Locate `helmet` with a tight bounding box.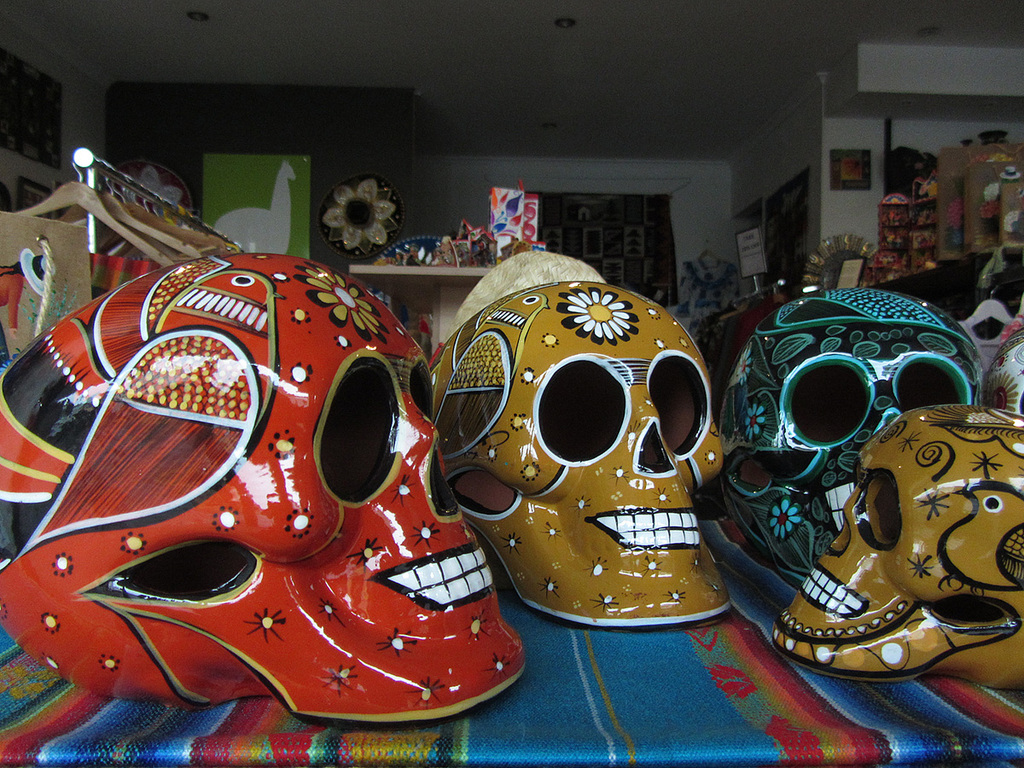
{"left": 721, "top": 289, "right": 991, "bottom": 585}.
